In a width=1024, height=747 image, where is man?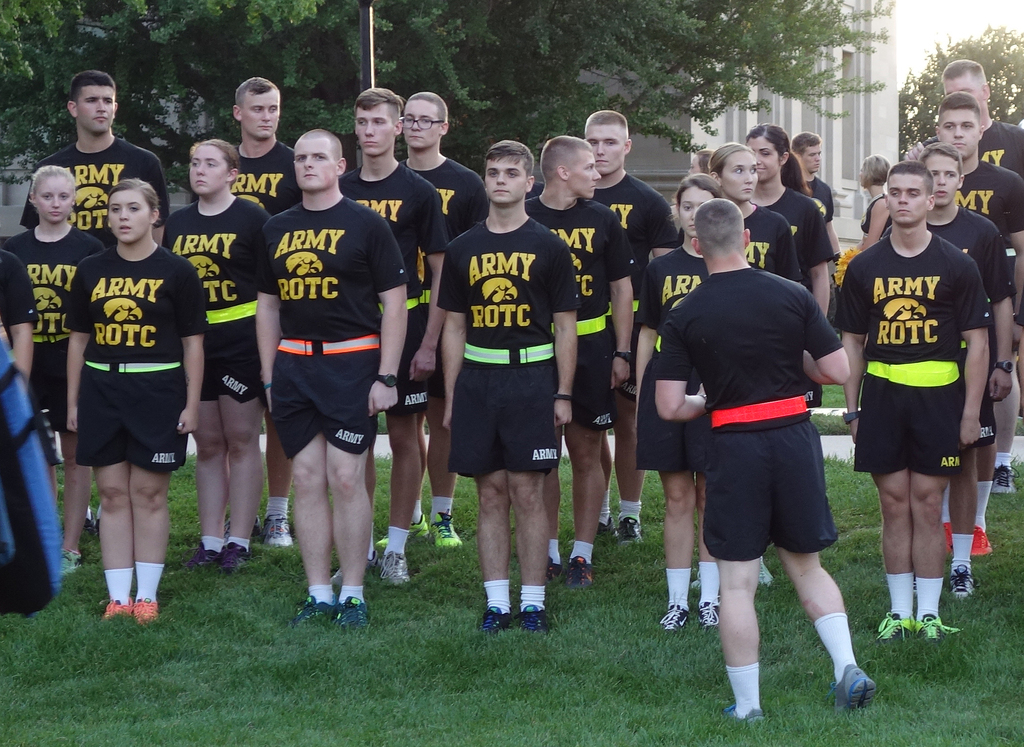
left=648, top=198, right=855, bottom=727.
